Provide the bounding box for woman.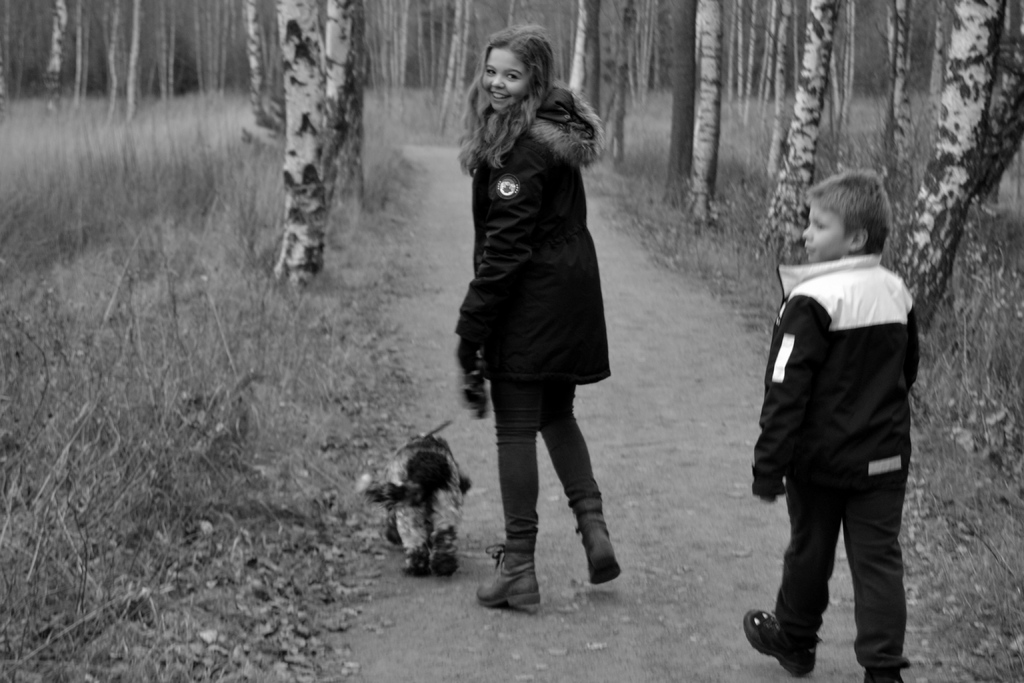
(x1=442, y1=28, x2=634, y2=584).
